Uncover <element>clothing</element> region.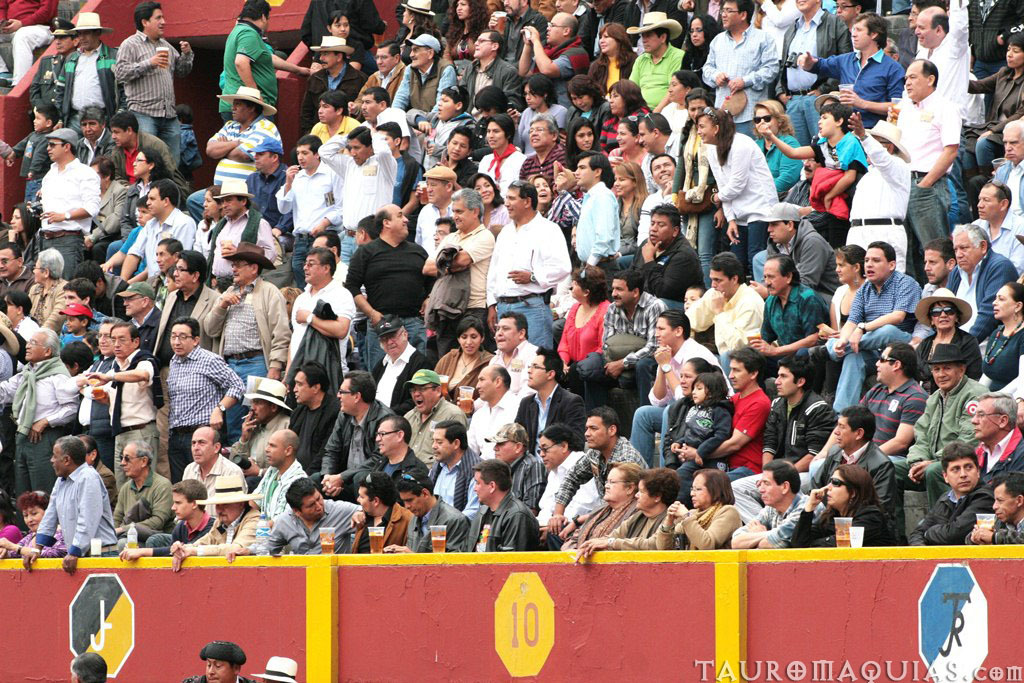
Uncovered: bbox=(29, 457, 106, 562).
